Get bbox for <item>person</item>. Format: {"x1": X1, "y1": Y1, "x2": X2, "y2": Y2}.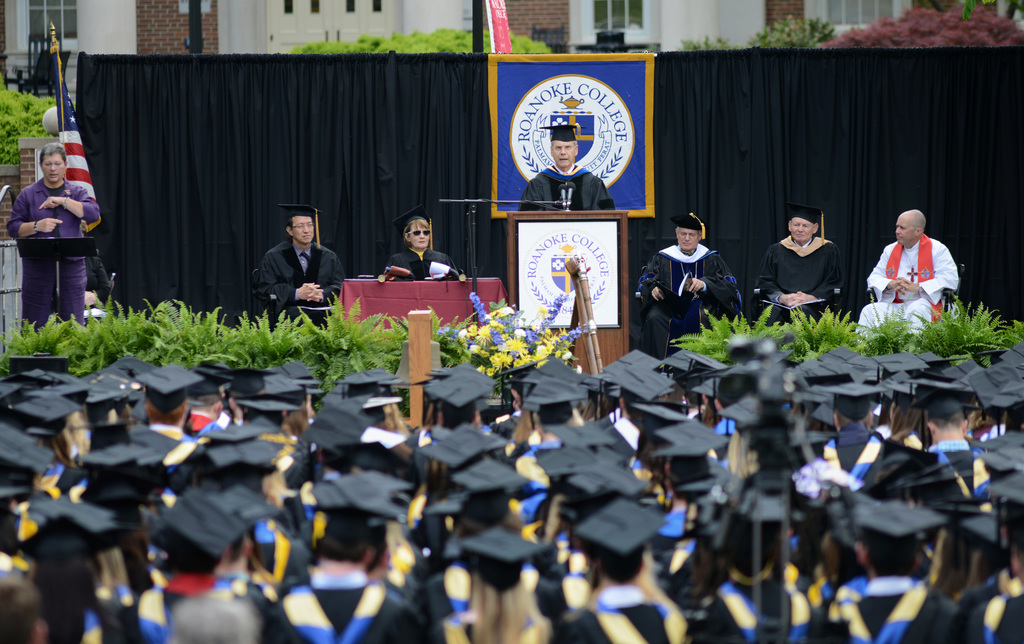
{"x1": 637, "y1": 213, "x2": 744, "y2": 363}.
